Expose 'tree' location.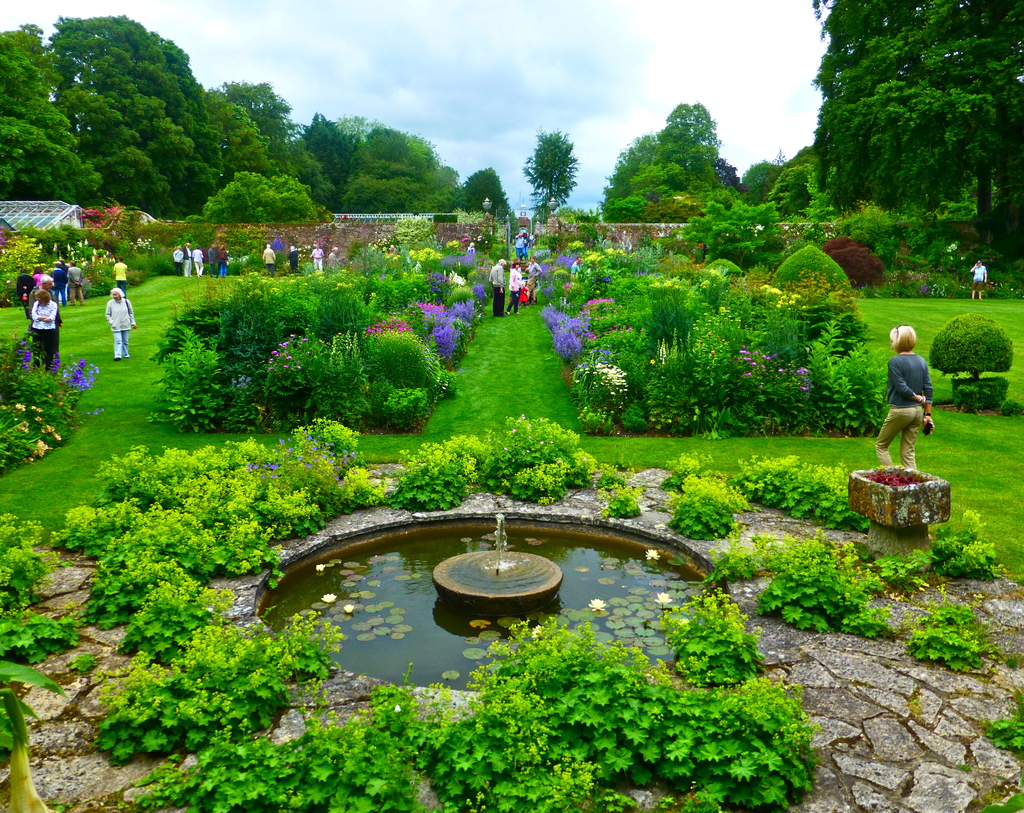
Exposed at rect(518, 129, 577, 225).
